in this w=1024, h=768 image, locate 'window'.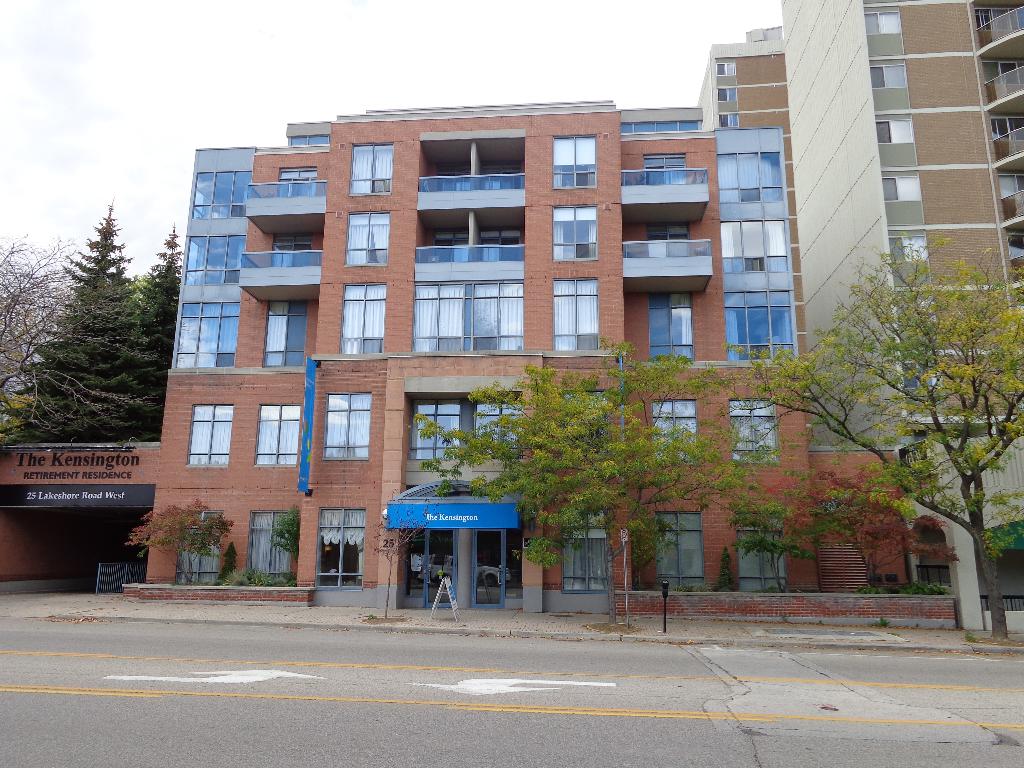
Bounding box: bbox=[559, 384, 614, 449].
